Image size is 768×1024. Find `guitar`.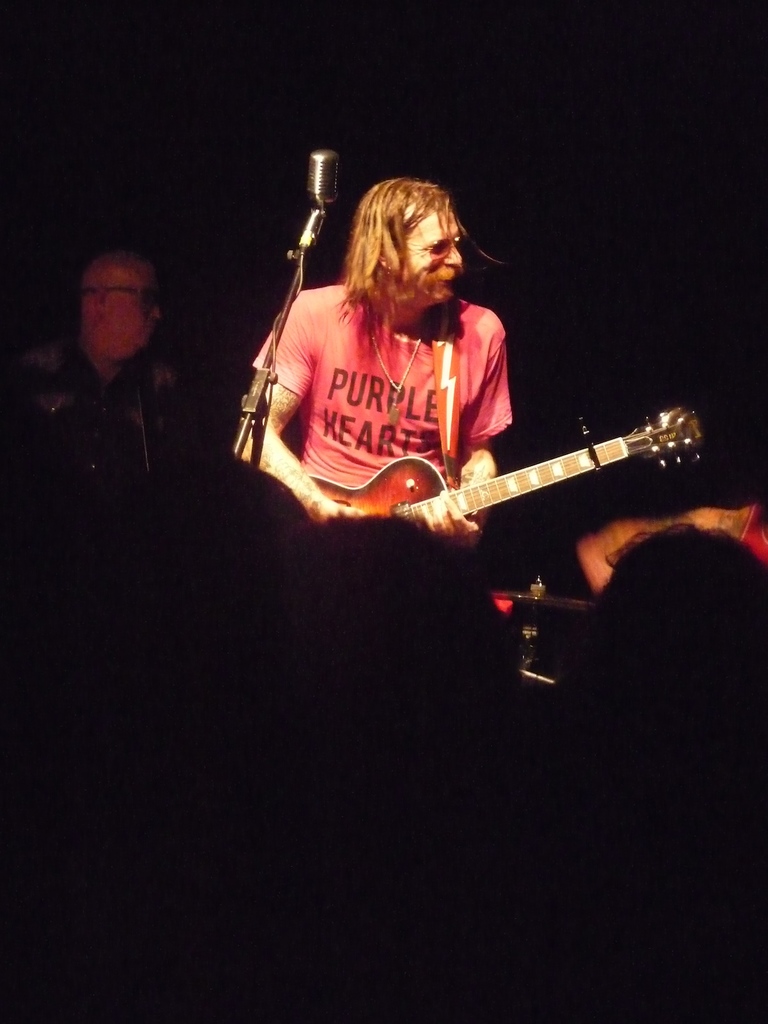
<box>302,400,704,544</box>.
